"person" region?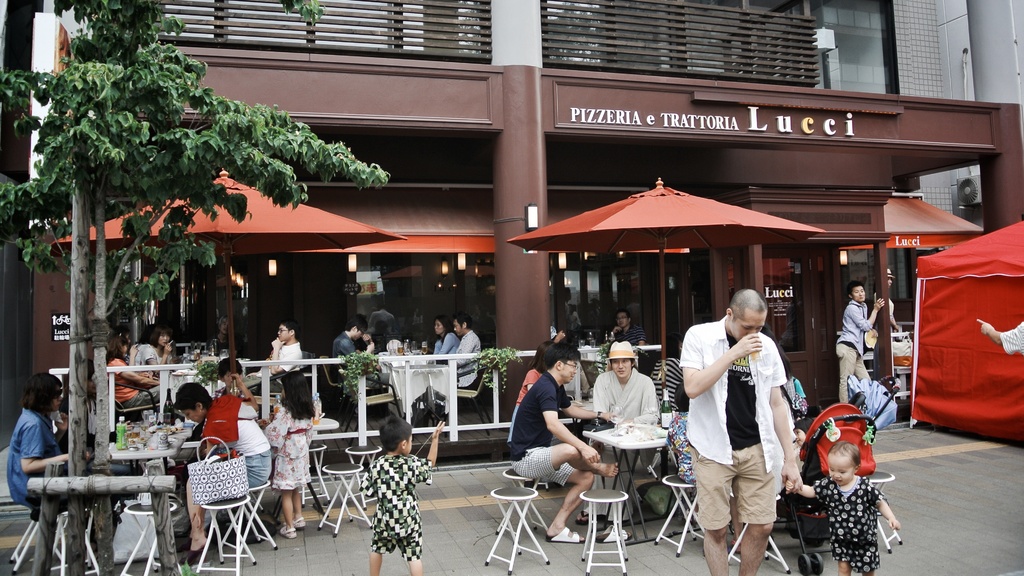
657:390:700:519
